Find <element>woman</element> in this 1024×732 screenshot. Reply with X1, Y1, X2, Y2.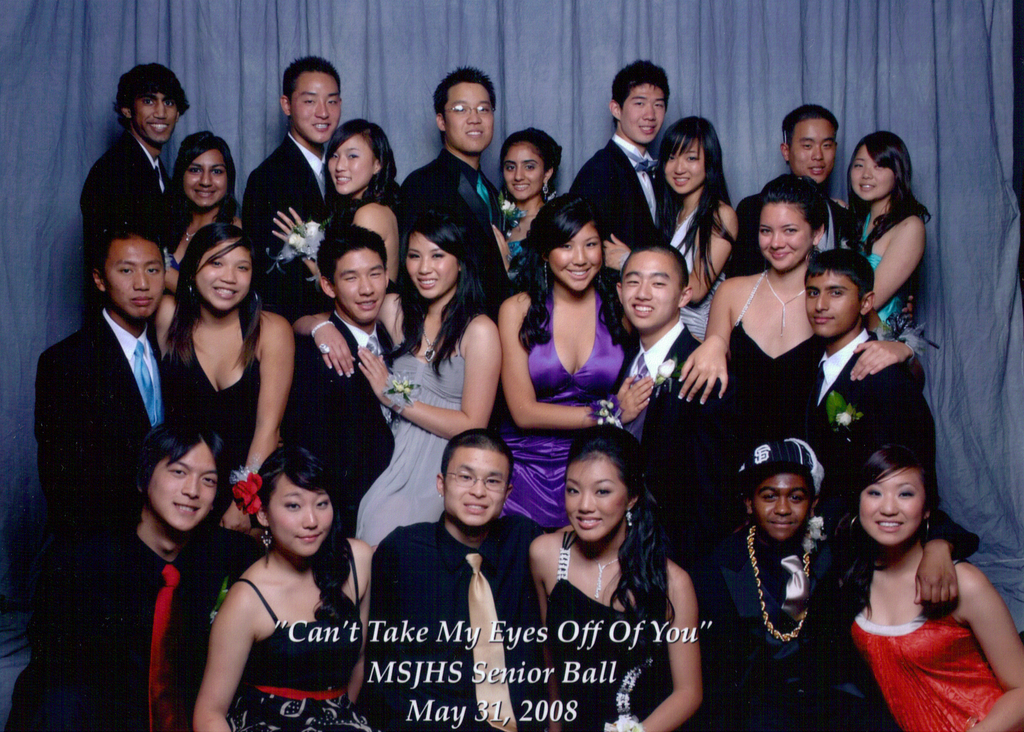
152, 224, 280, 544.
